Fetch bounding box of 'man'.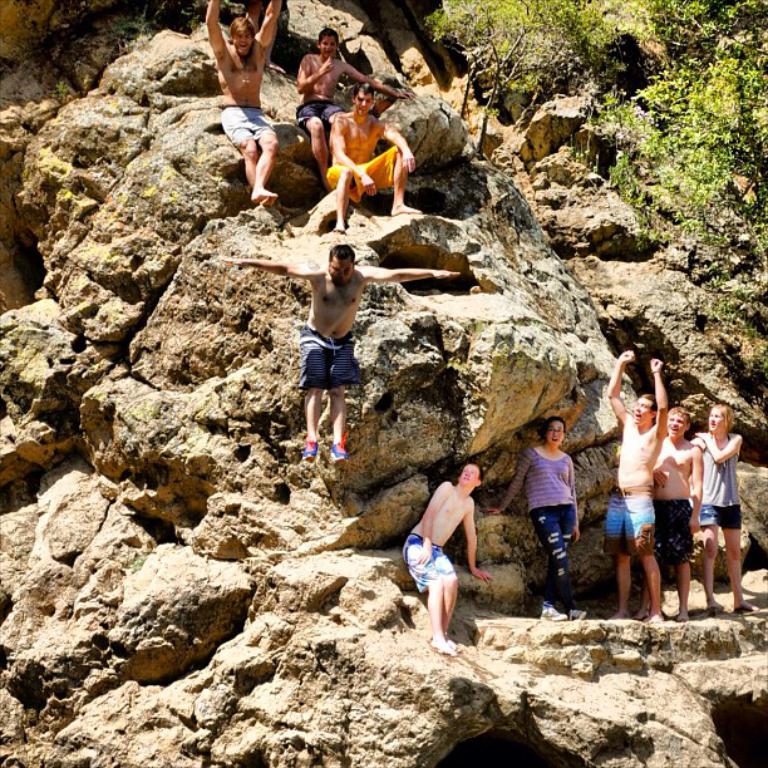
Bbox: pyautogui.locateOnScreen(217, 245, 463, 464).
